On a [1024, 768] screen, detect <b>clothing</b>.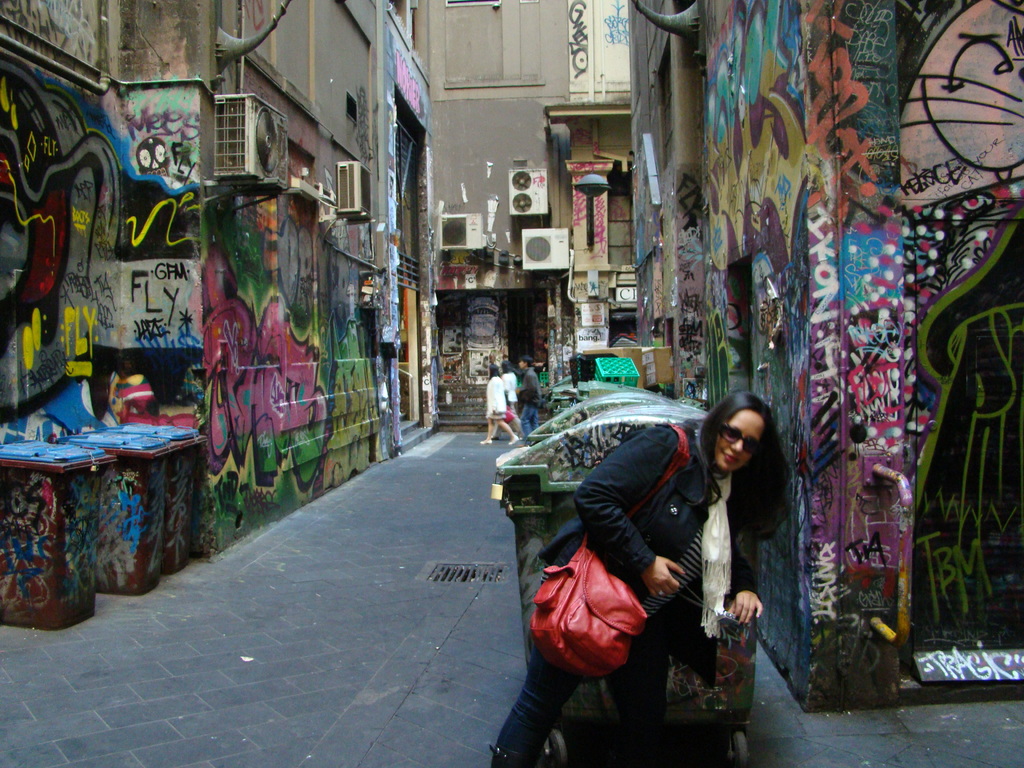
[left=517, top=413, right=730, bottom=719].
